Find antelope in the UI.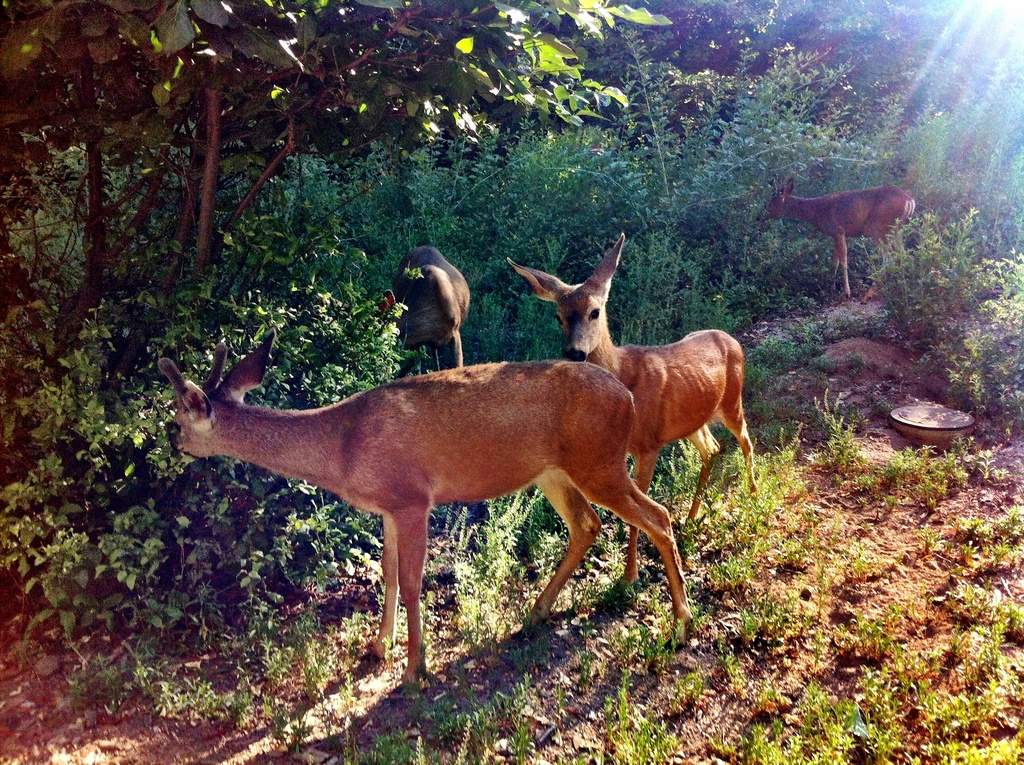
UI element at bbox=(508, 235, 746, 579).
